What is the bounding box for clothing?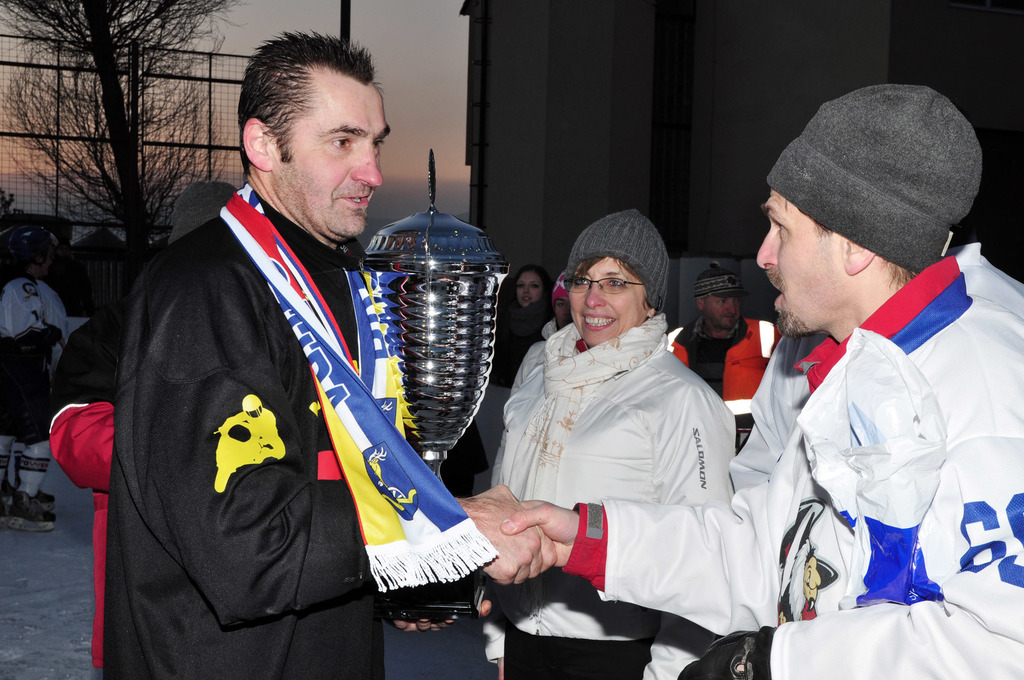
x1=731, y1=236, x2=1023, y2=494.
